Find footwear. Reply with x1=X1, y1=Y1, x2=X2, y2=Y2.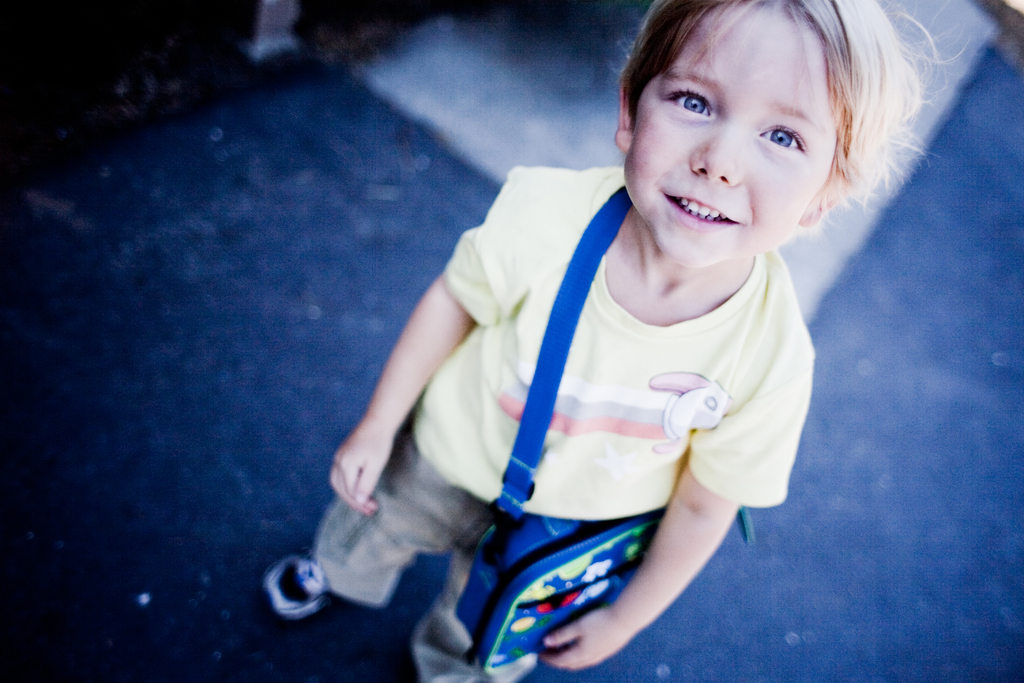
x1=262, y1=550, x2=334, y2=621.
